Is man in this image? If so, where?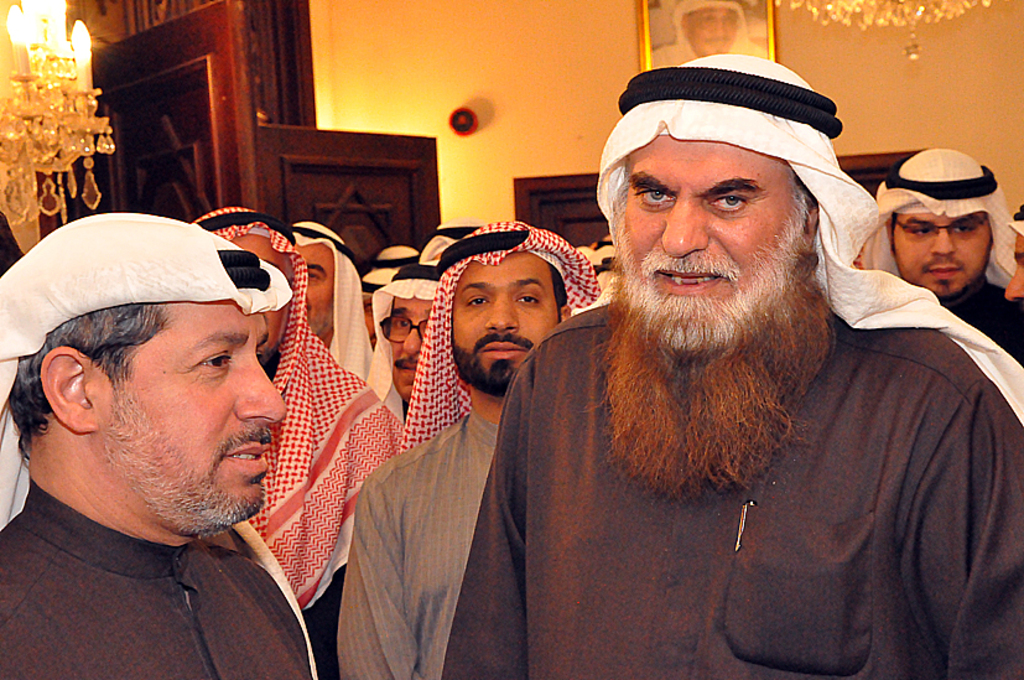
Yes, at 0,222,368,674.
